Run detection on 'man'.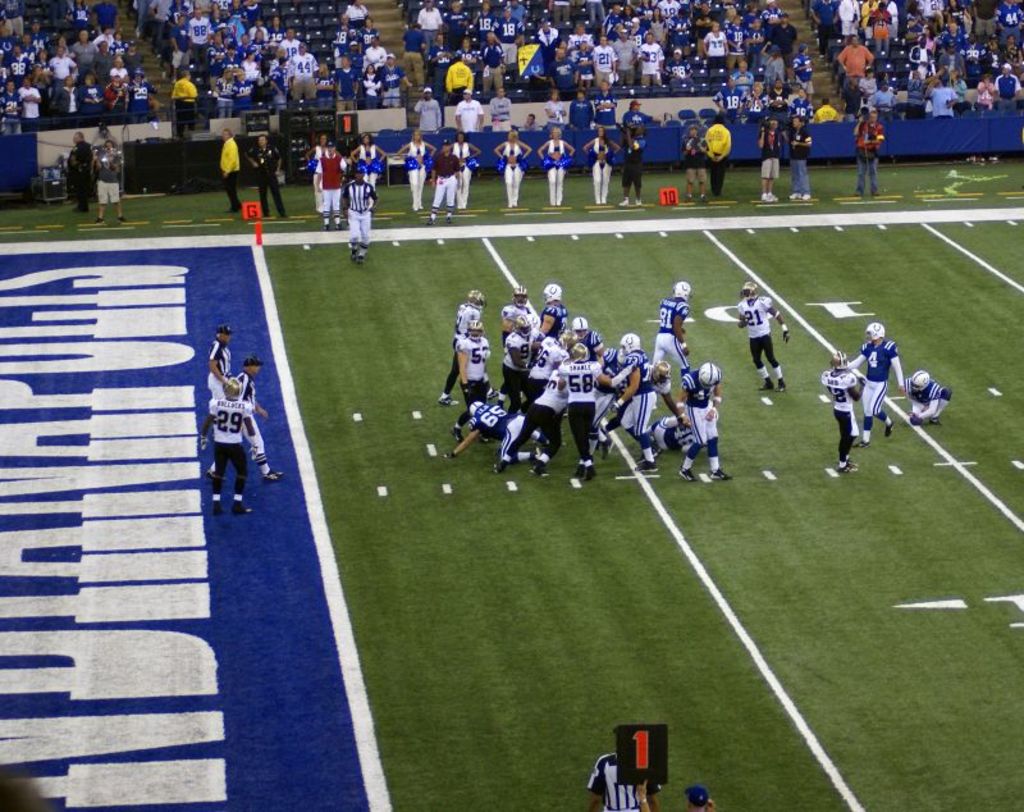
Result: Rect(113, 33, 131, 54).
